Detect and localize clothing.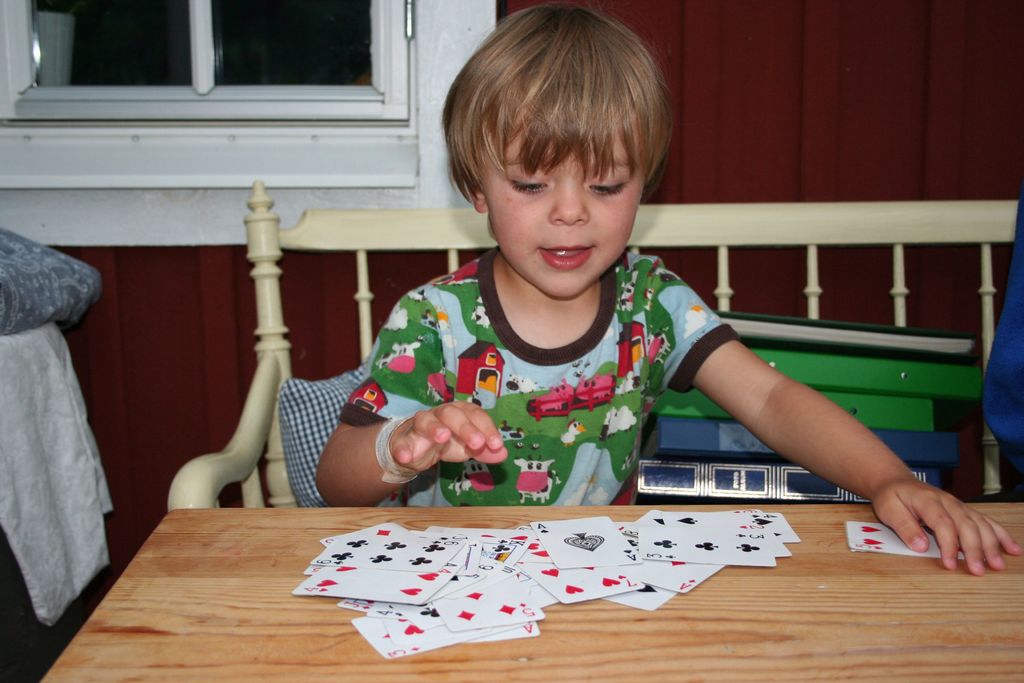
Localized at left=330, top=243, right=744, bottom=521.
